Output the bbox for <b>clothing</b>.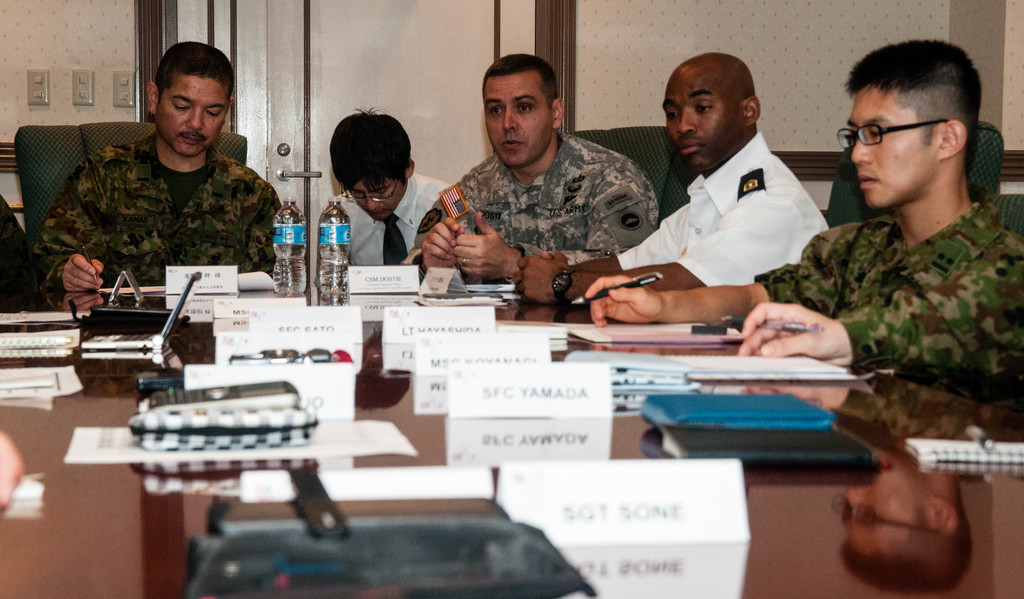
crop(30, 136, 288, 310).
